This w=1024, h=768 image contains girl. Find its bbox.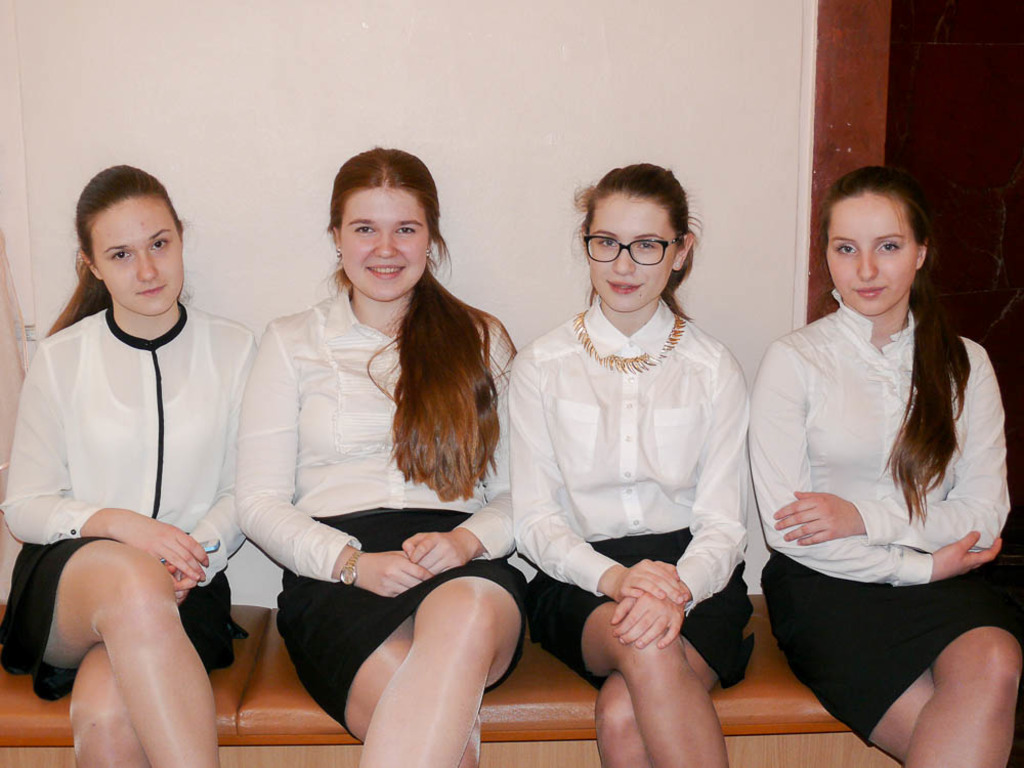
box(238, 142, 527, 767).
